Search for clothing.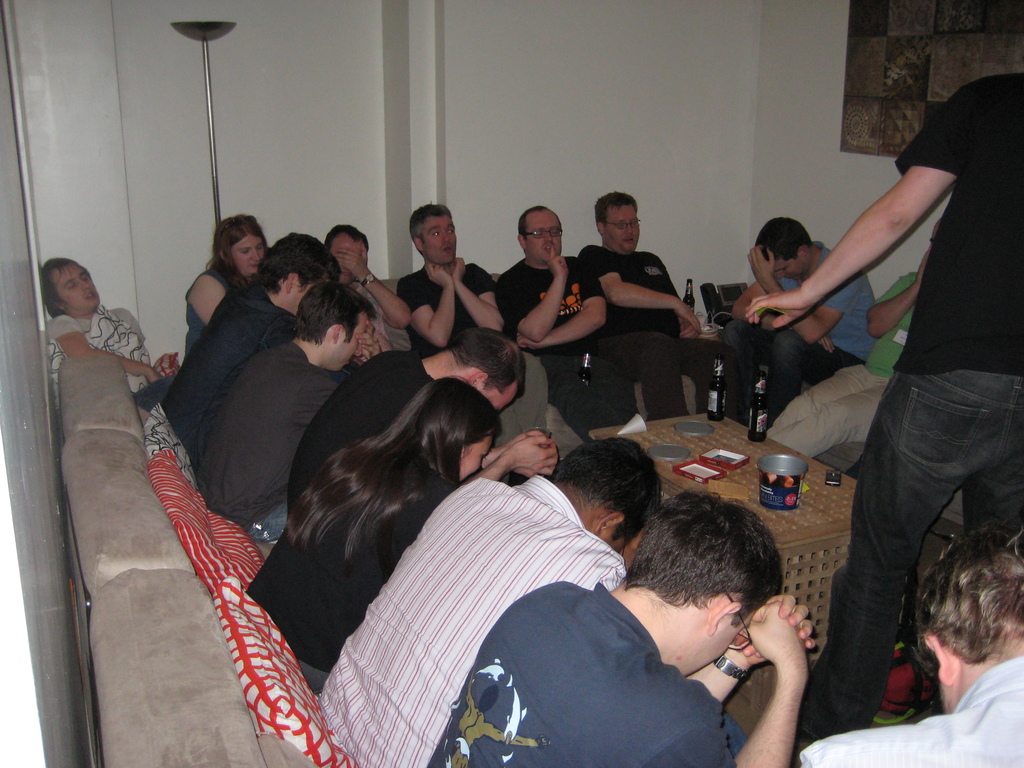
Found at locate(174, 332, 351, 539).
